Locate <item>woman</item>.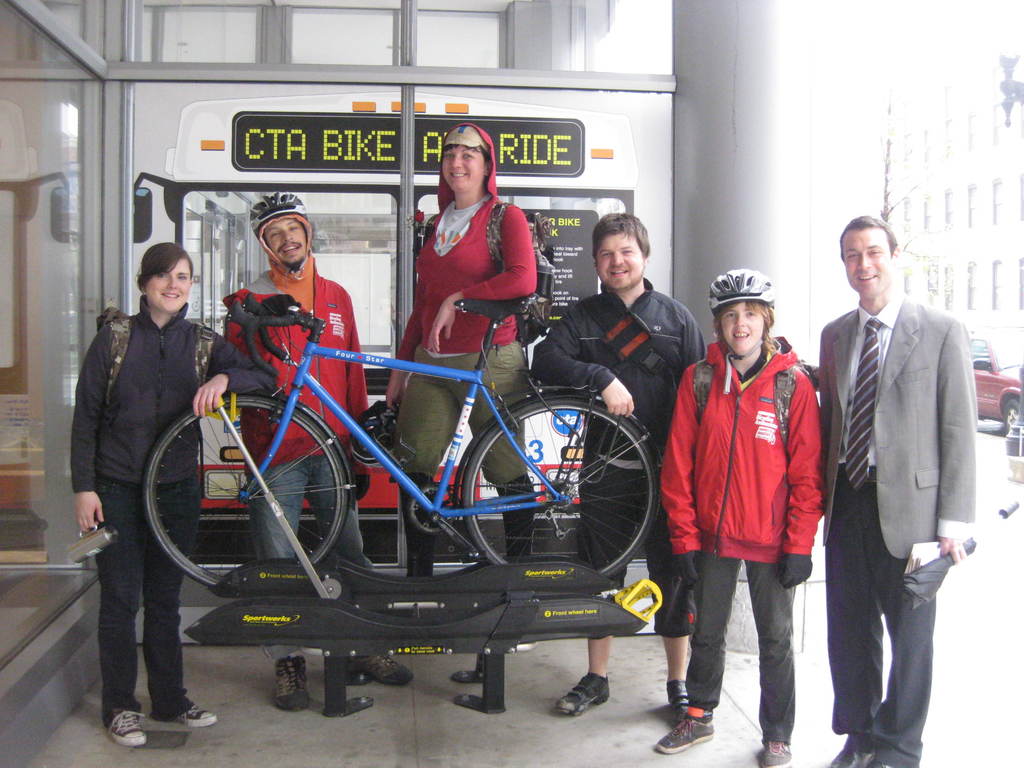
Bounding box: box=[60, 218, 216, 727].
